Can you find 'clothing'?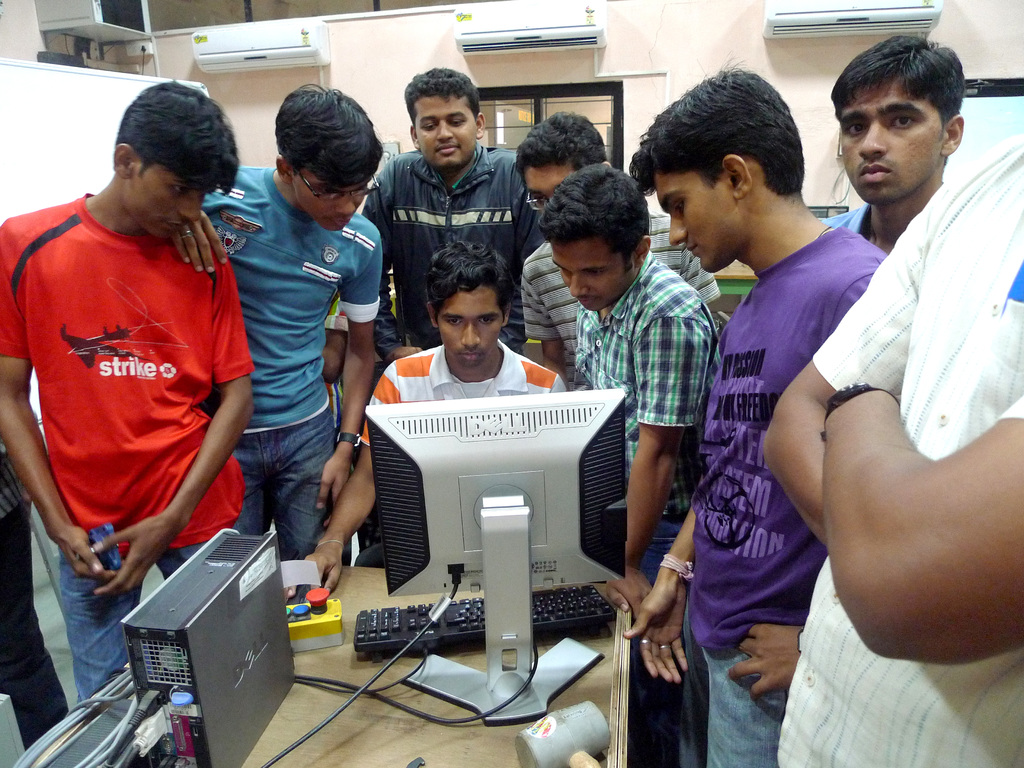
Yes, bounding box: <box>0,196,253,694</box>.
